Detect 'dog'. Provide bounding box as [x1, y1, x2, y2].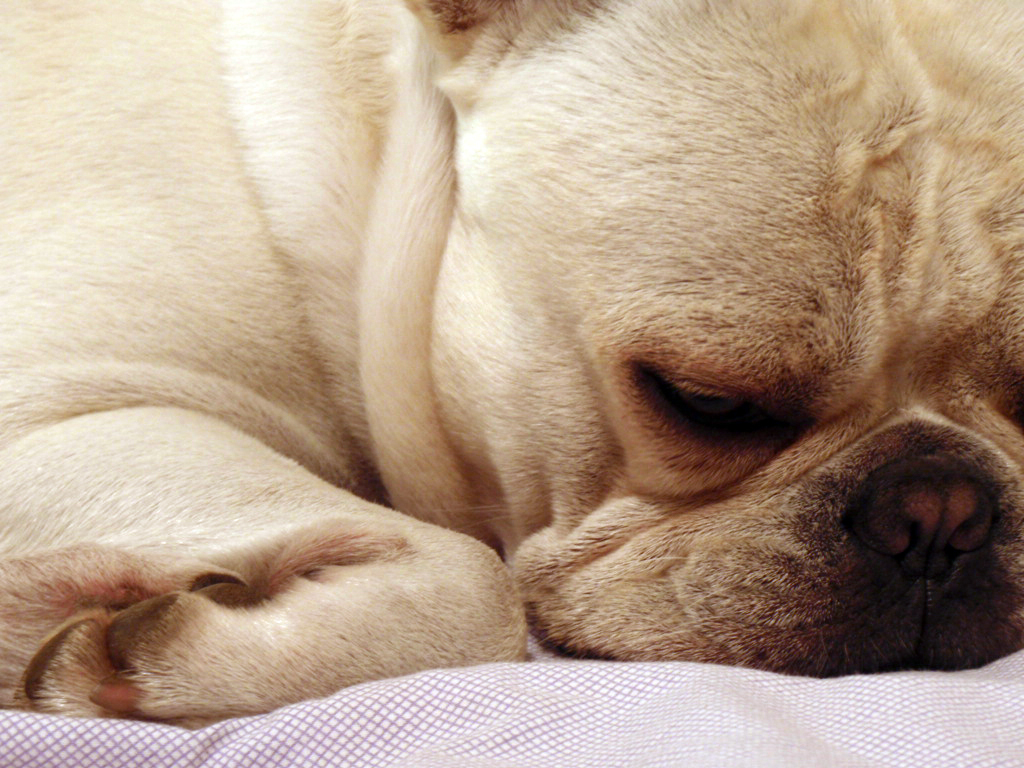
[0, 0, 1023, 731].
